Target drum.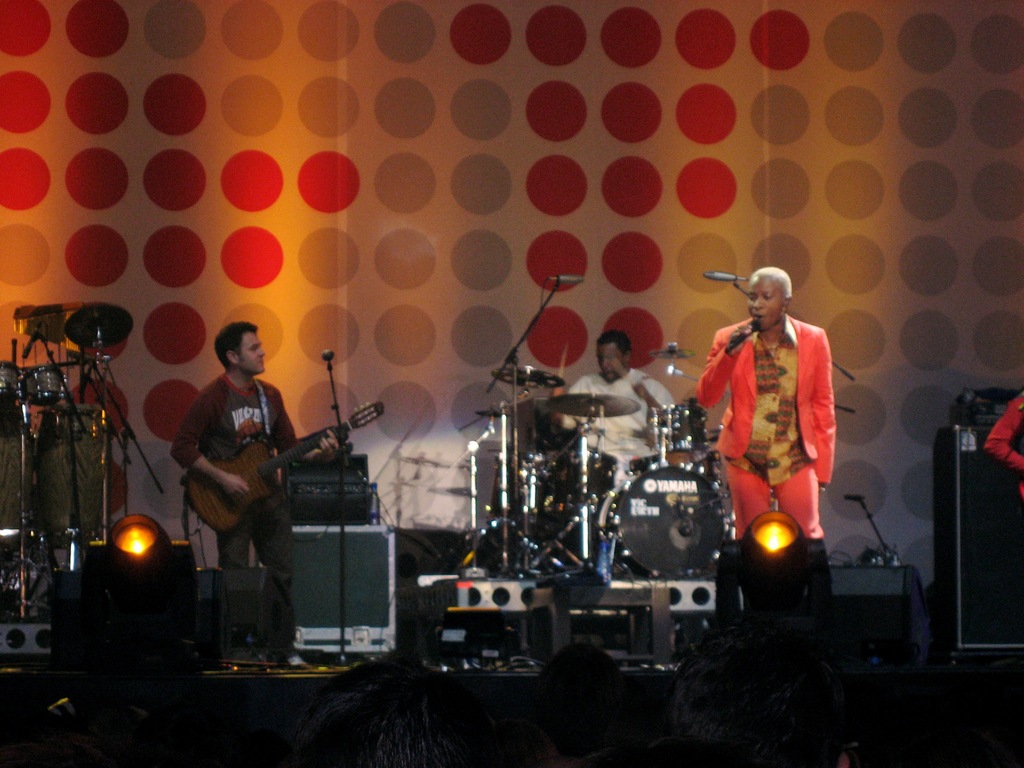
Target region: 486,454,554,529.
